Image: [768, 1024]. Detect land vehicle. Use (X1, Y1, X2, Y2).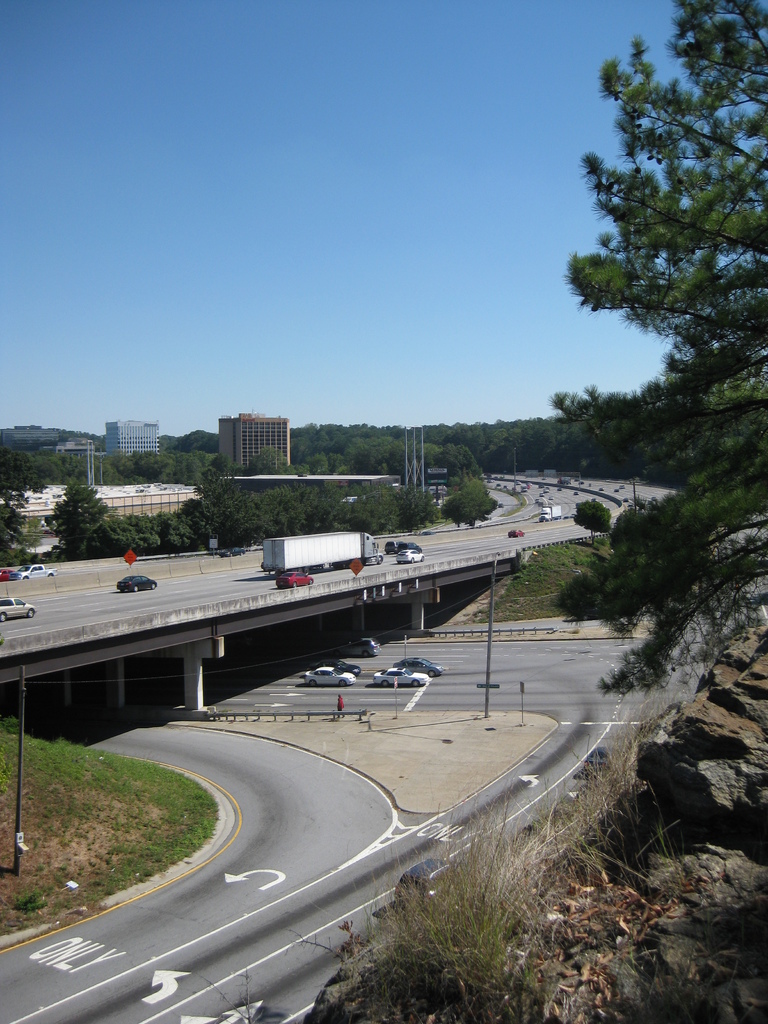
(392, 858, 465, 914).
